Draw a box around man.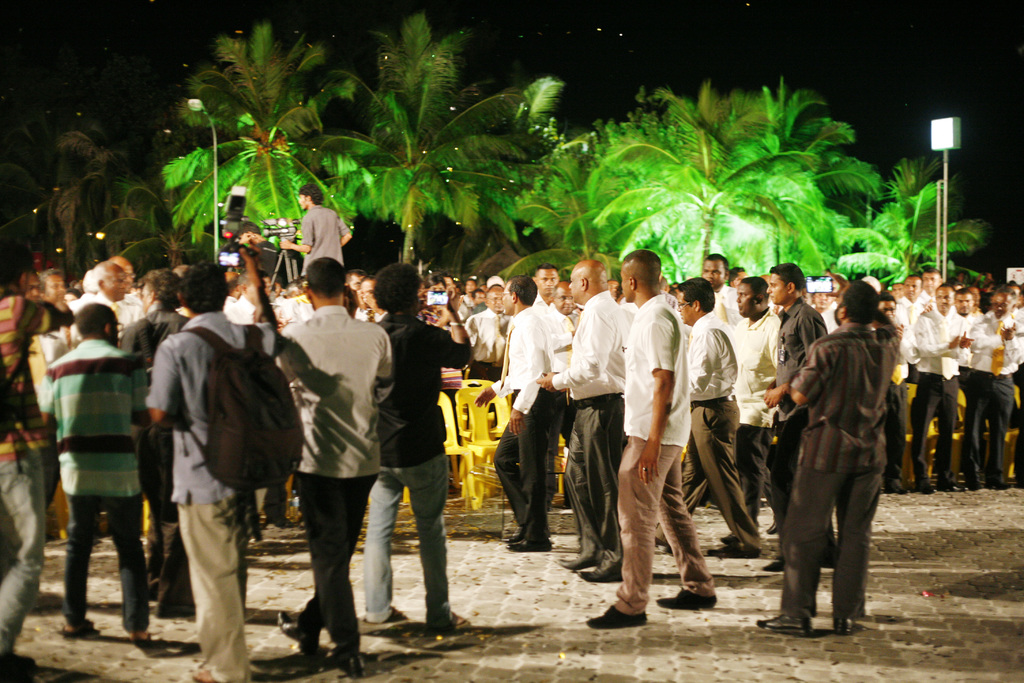
[x1=8, y1=274, x2=47, y2=394].
